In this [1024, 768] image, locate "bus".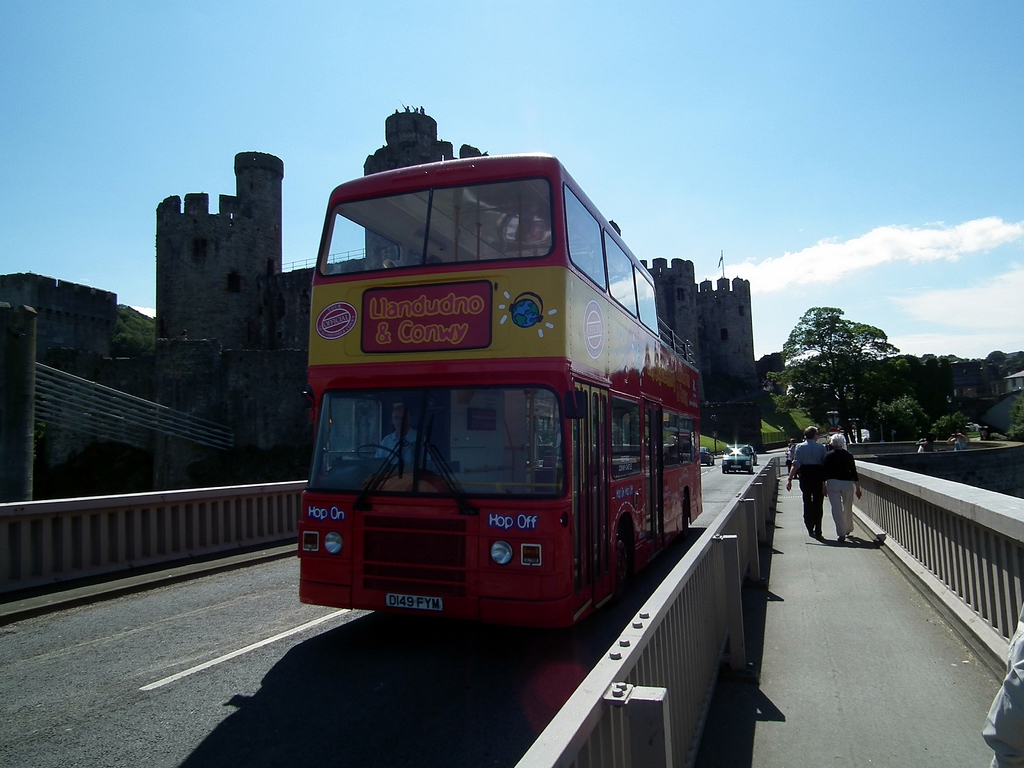
Bounding box: 292 147 701 631.
